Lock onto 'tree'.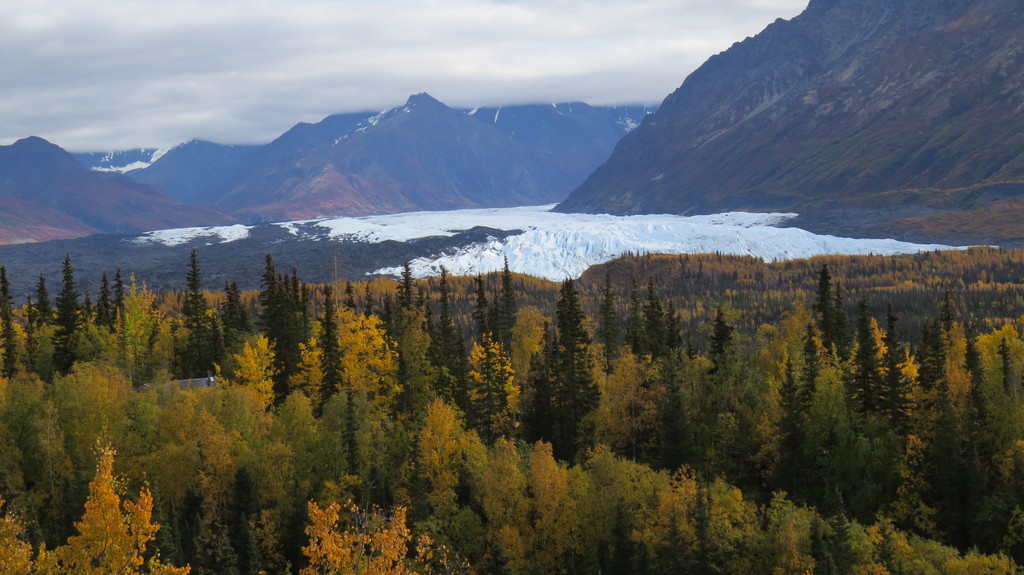
Locked: {"left": 641, "top": 276, "right": 669, "bottom": 358}.
